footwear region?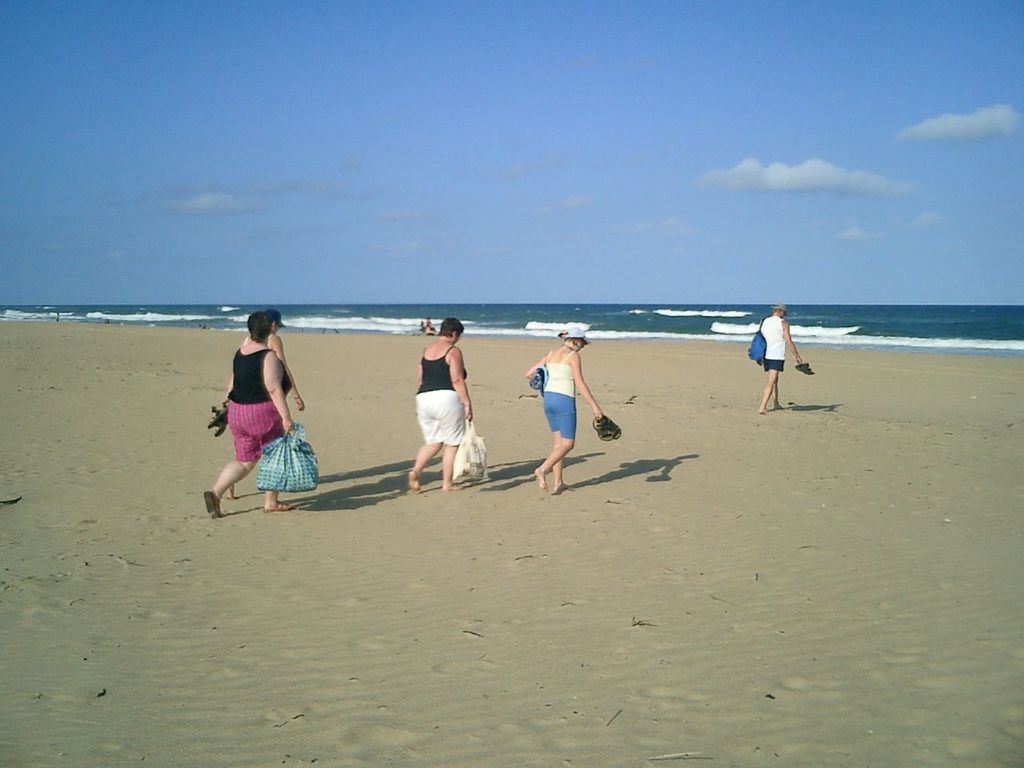
detection(203, 401, 231, 431)
